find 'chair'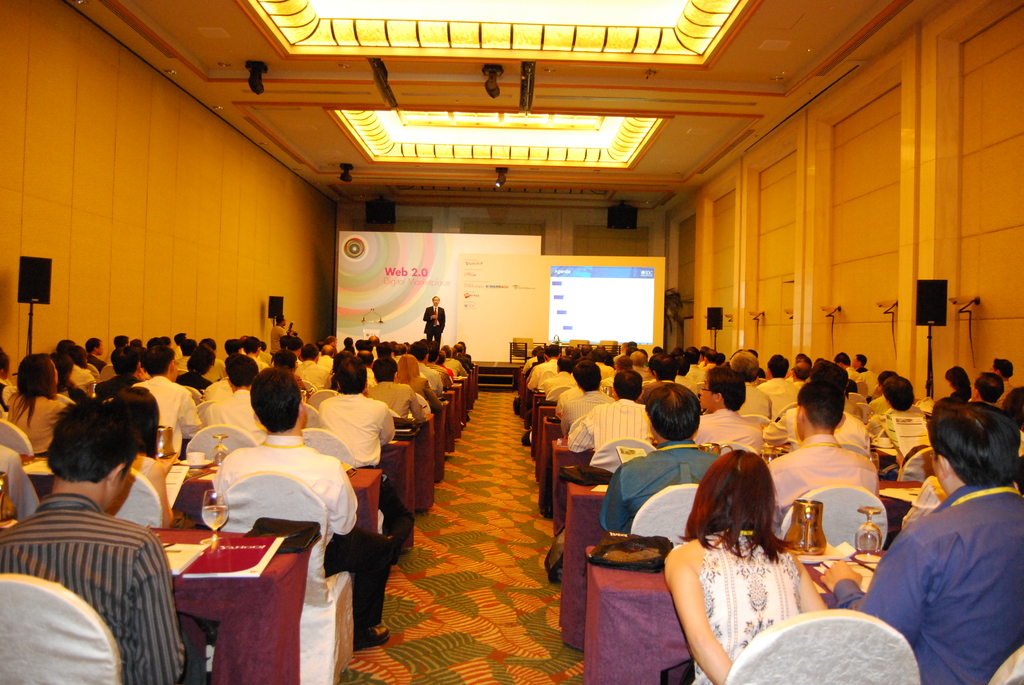
[302, 427, 385, 548]
